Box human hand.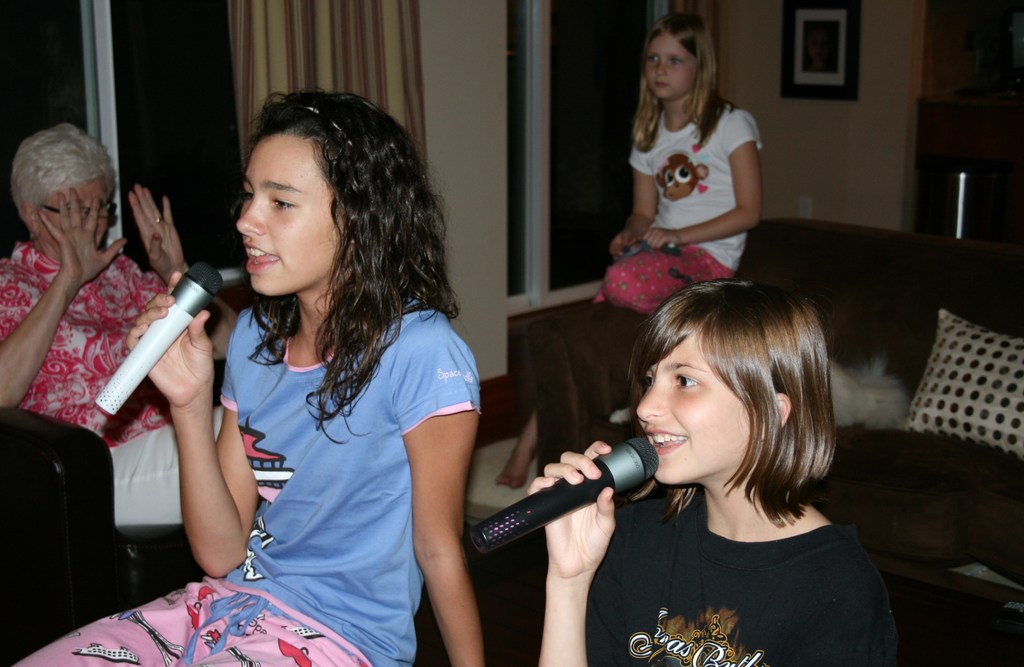
38, 186, 127, 290.
